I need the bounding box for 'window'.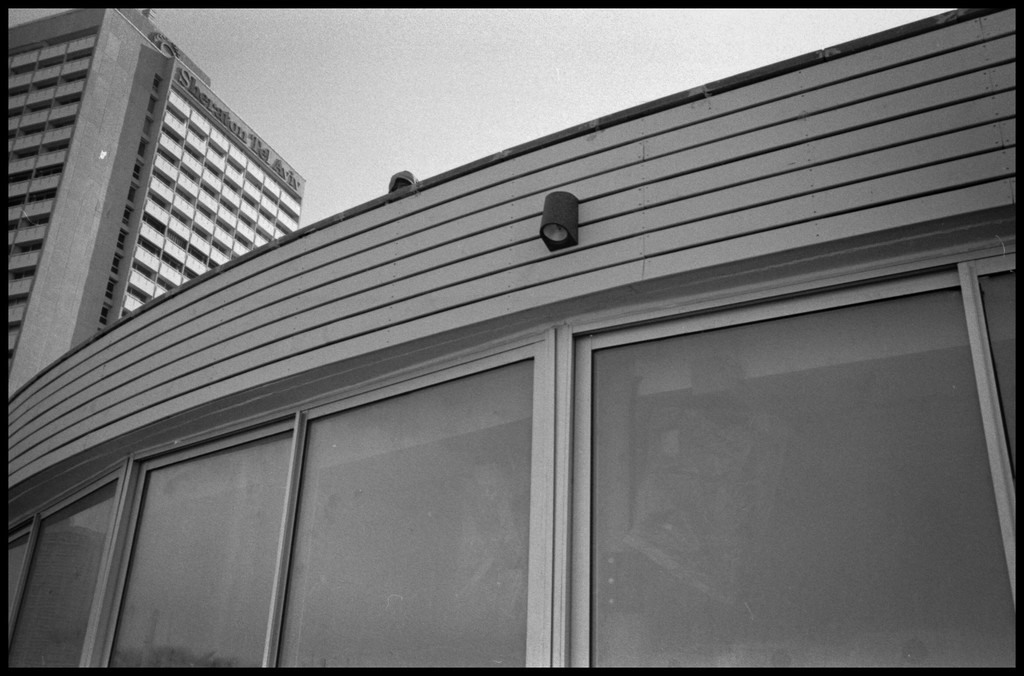
Here it is: [x1=134, y1=160, x2=141, y2=182].
